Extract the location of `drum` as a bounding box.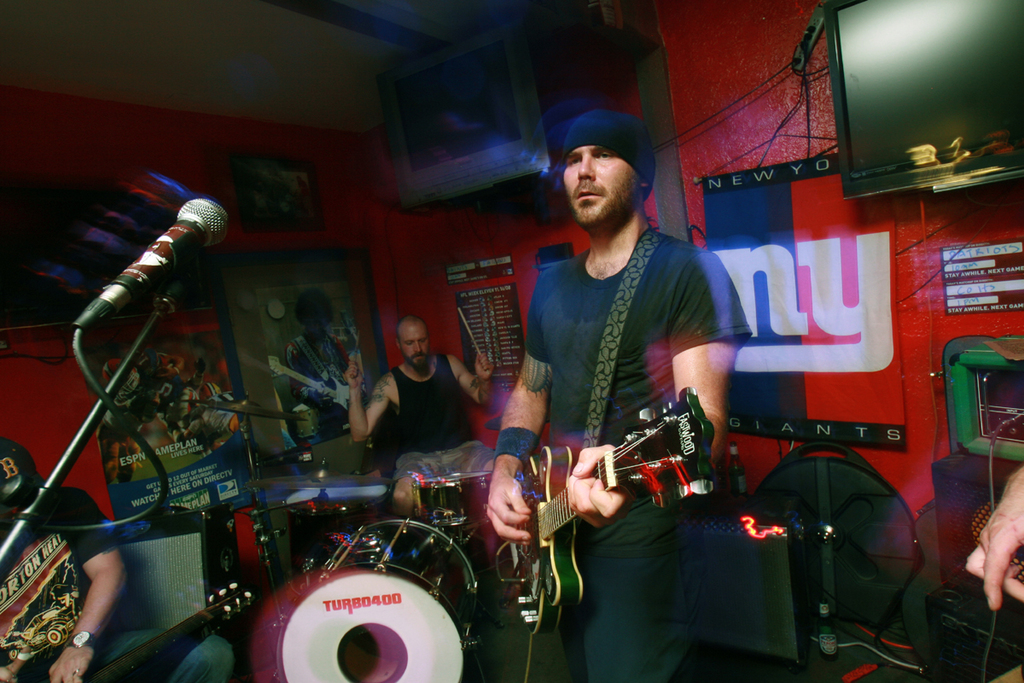
box=[233, 504, 497, 668].
